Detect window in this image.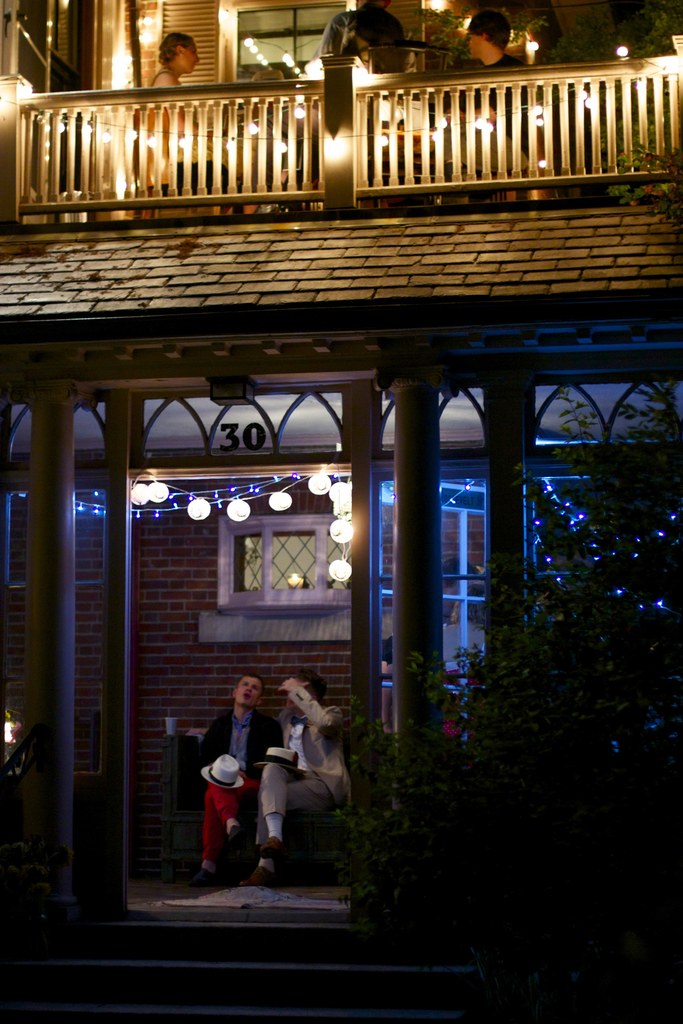
Detection: [x1=199, y1=490, x2=341, y2=633].
